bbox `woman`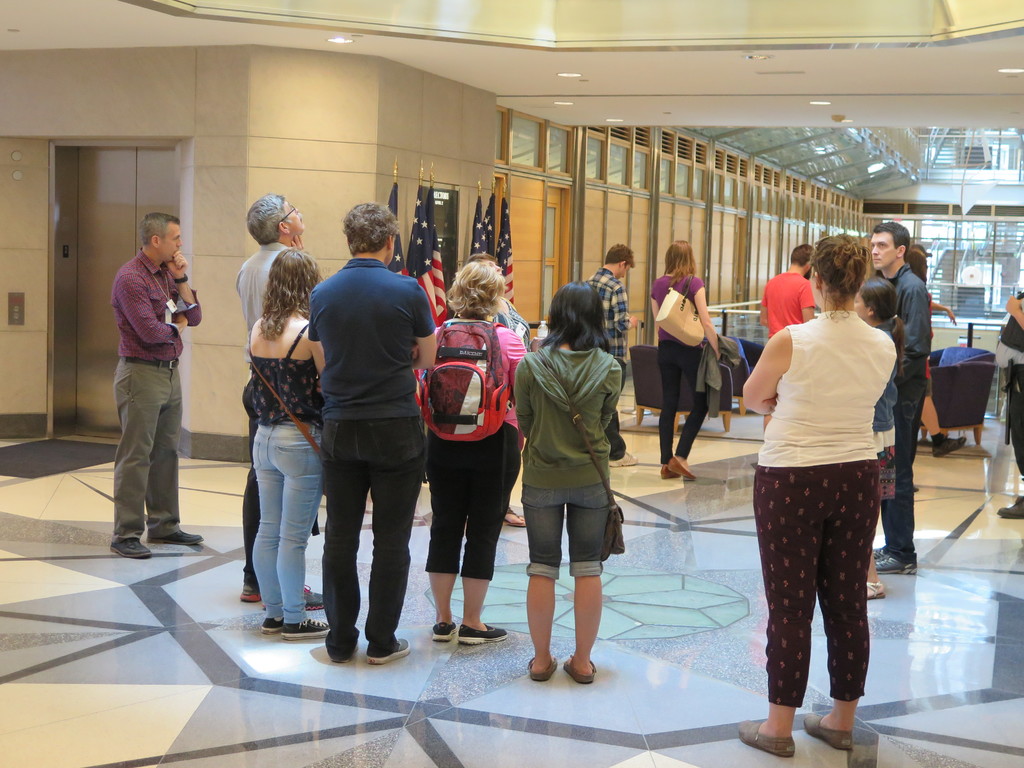
[646,236,726,481]
